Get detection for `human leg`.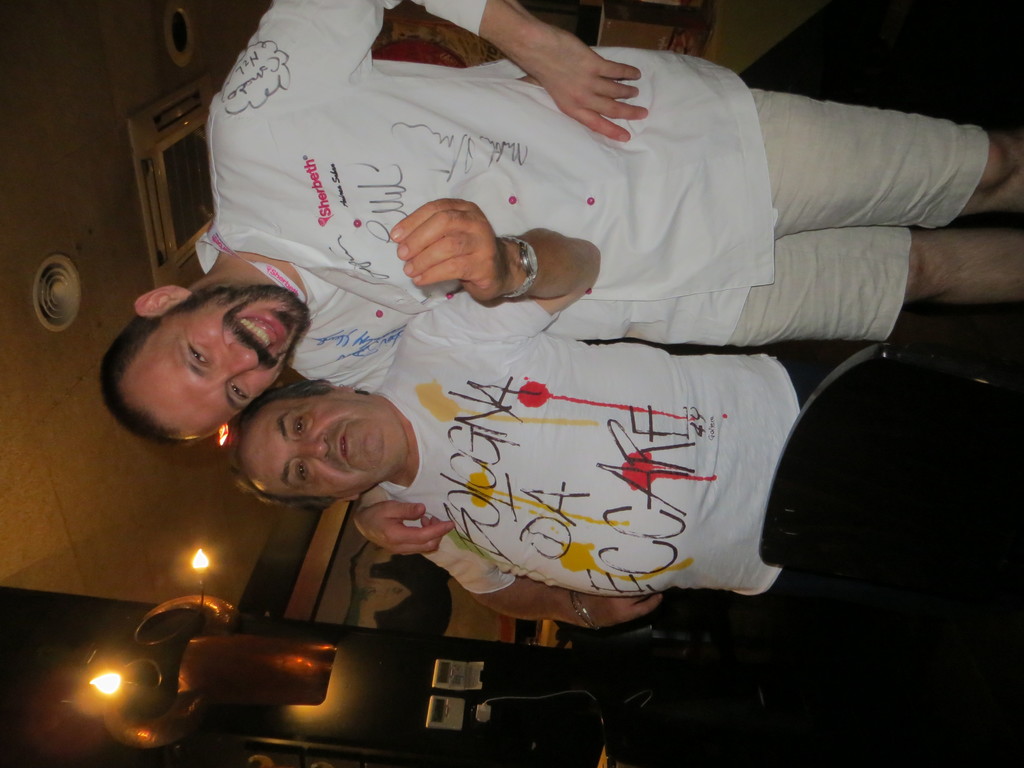
Detection: BBox(738, 93, 1023, 231).
